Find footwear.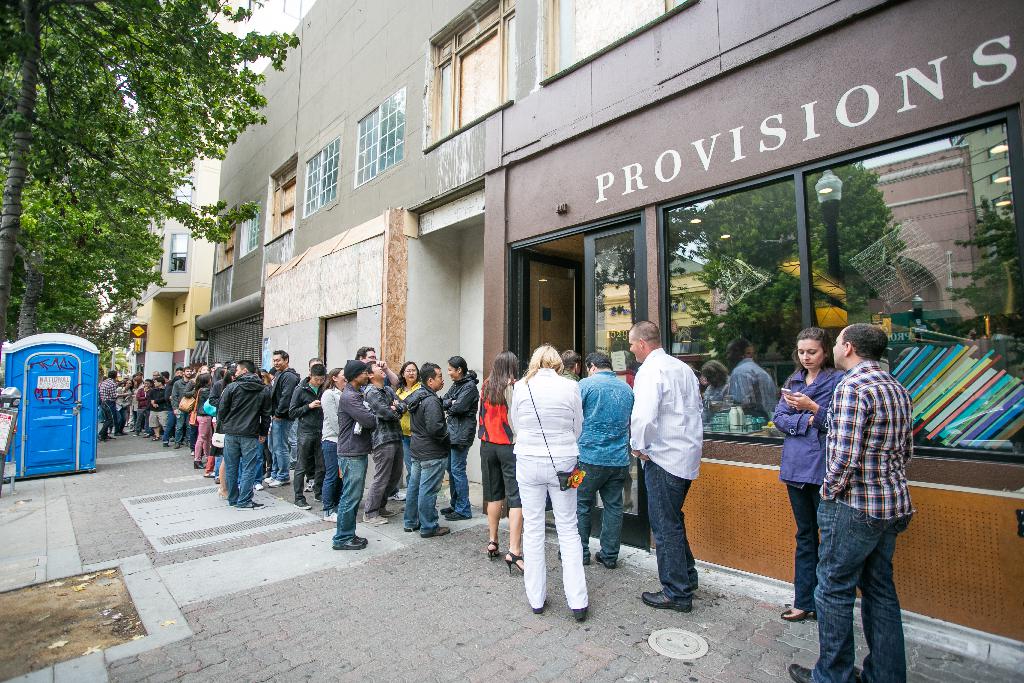
[792,666,813,682].
